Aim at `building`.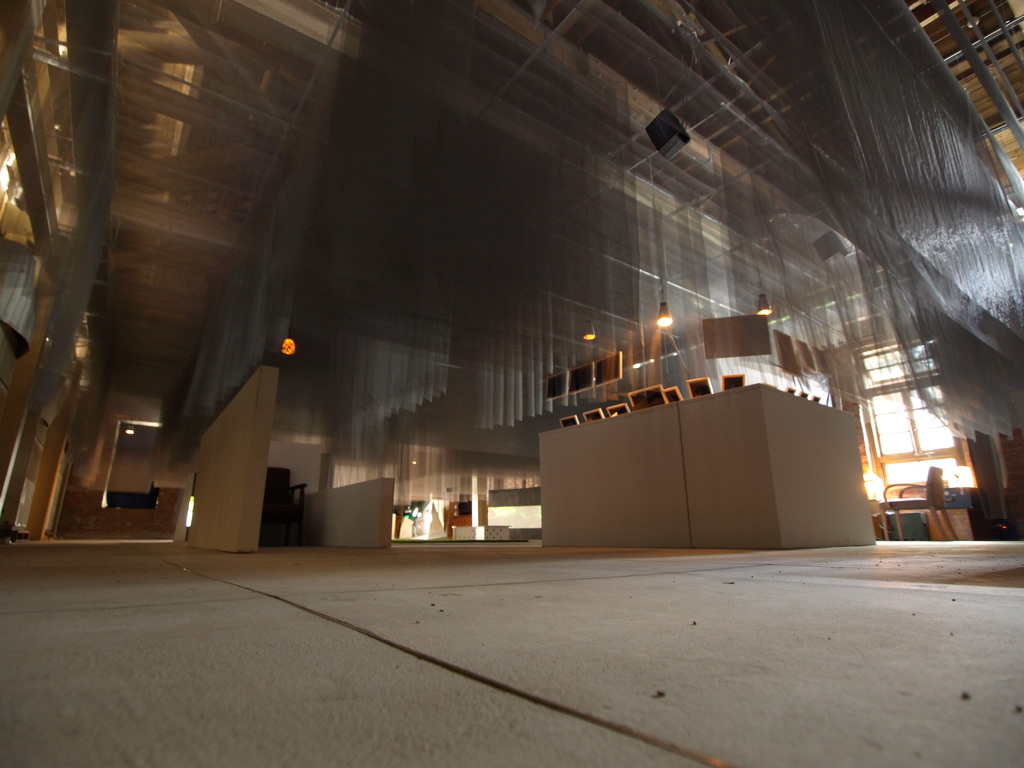
Aimed at 0,0,1023,767.
